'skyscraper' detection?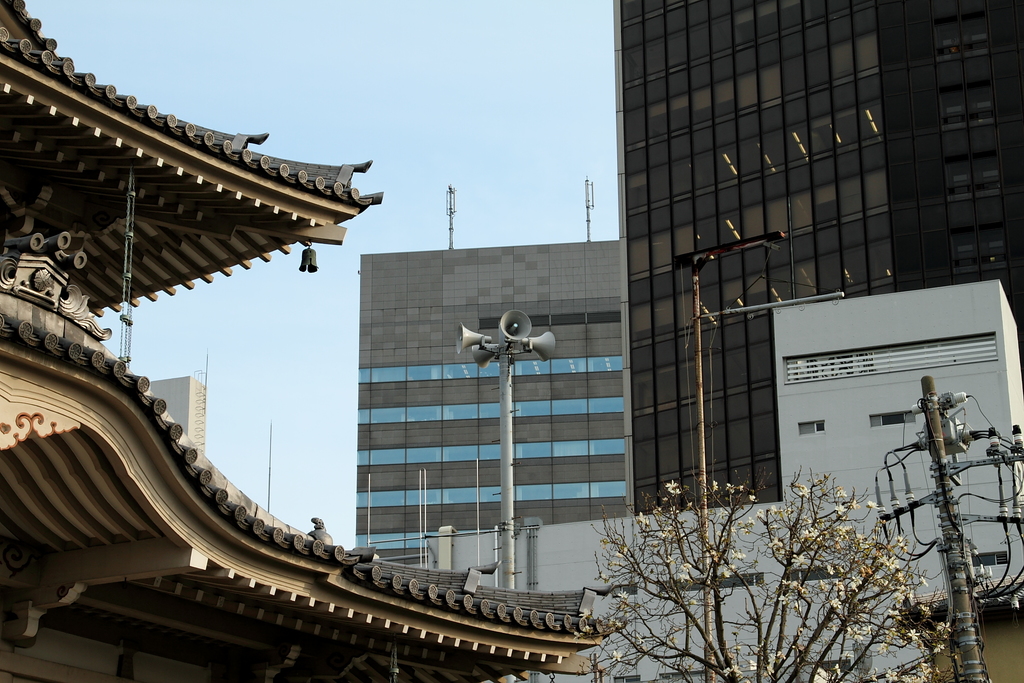
box=[351, 175, 666, 619]
